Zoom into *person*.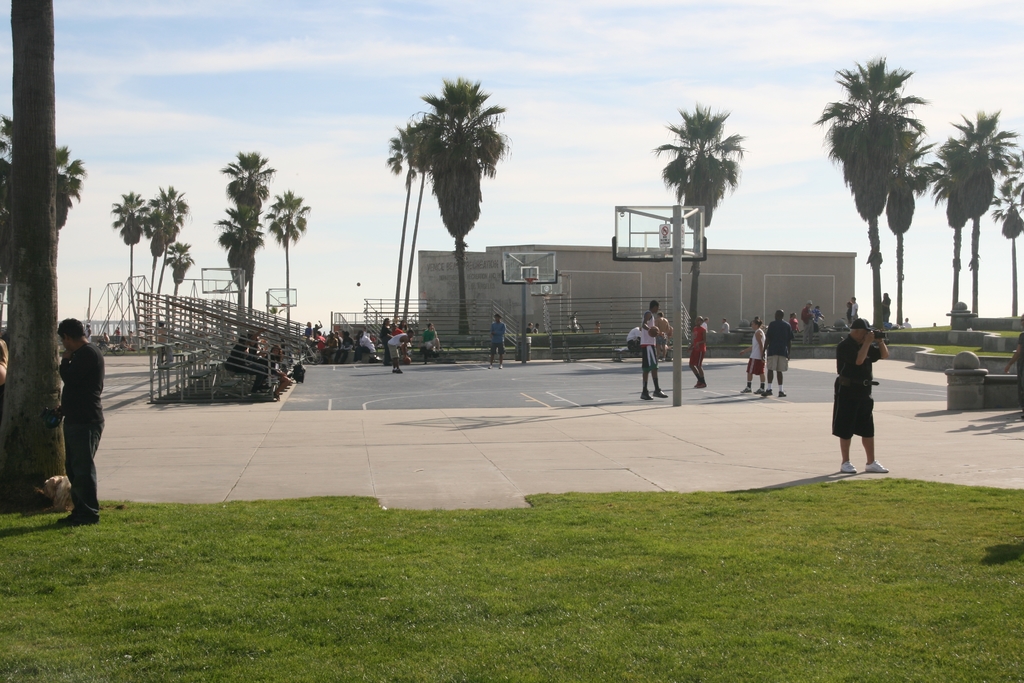
Zoom target: 220, 329, 291, 395.
